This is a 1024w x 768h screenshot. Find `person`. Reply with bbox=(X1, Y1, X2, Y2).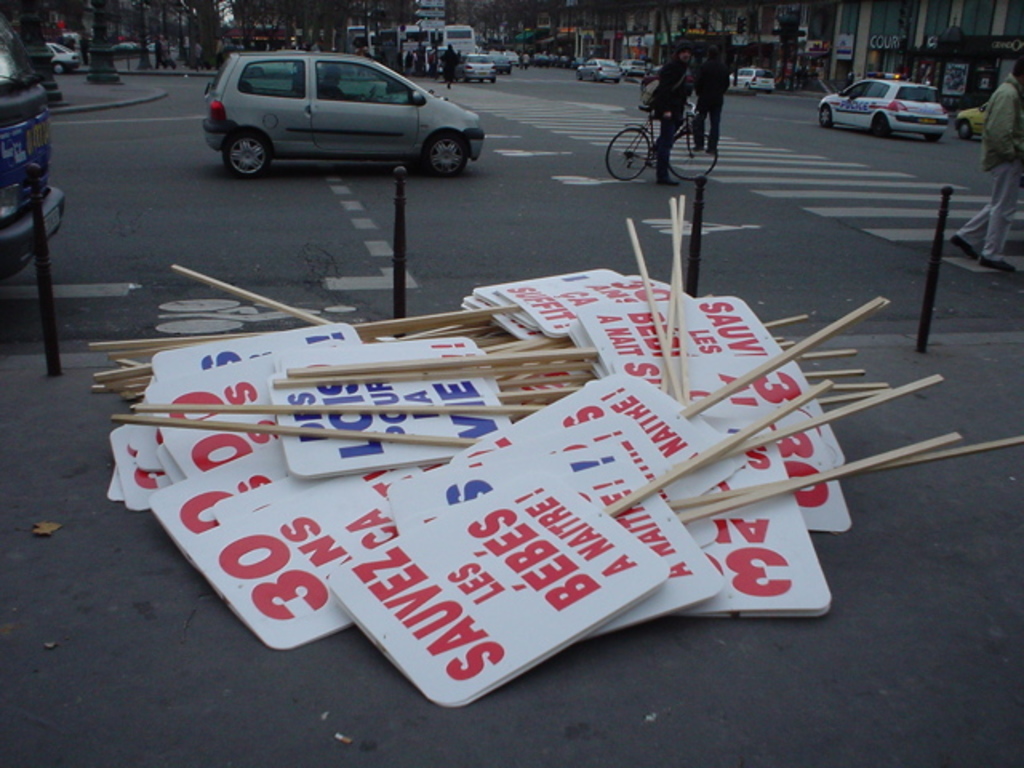
bbox=(414, 38, 427, 77).
